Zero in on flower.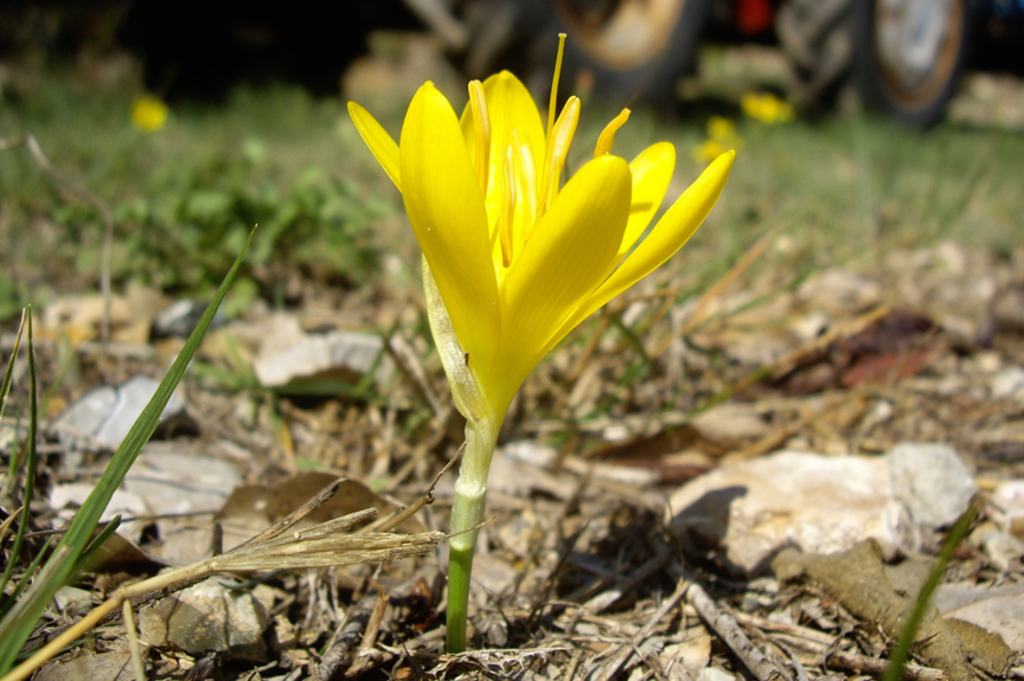
Zeroed in: bbox(334, 59, 730, 464).
